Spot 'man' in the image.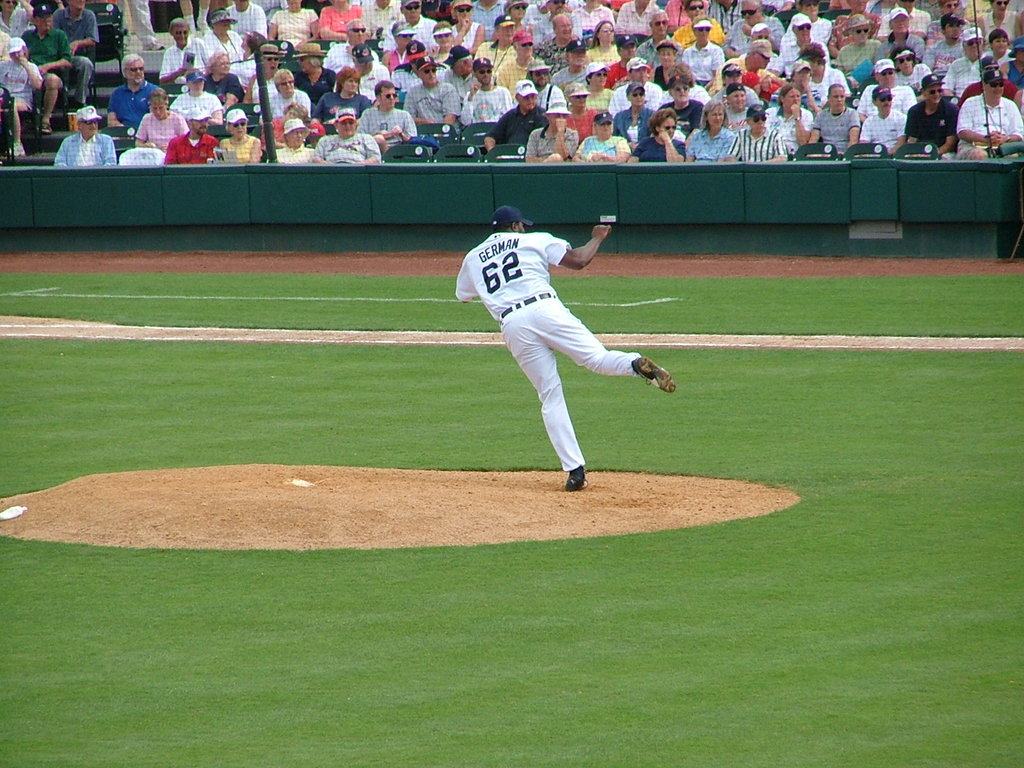
'man' found at (270, 122, 317, 153).
